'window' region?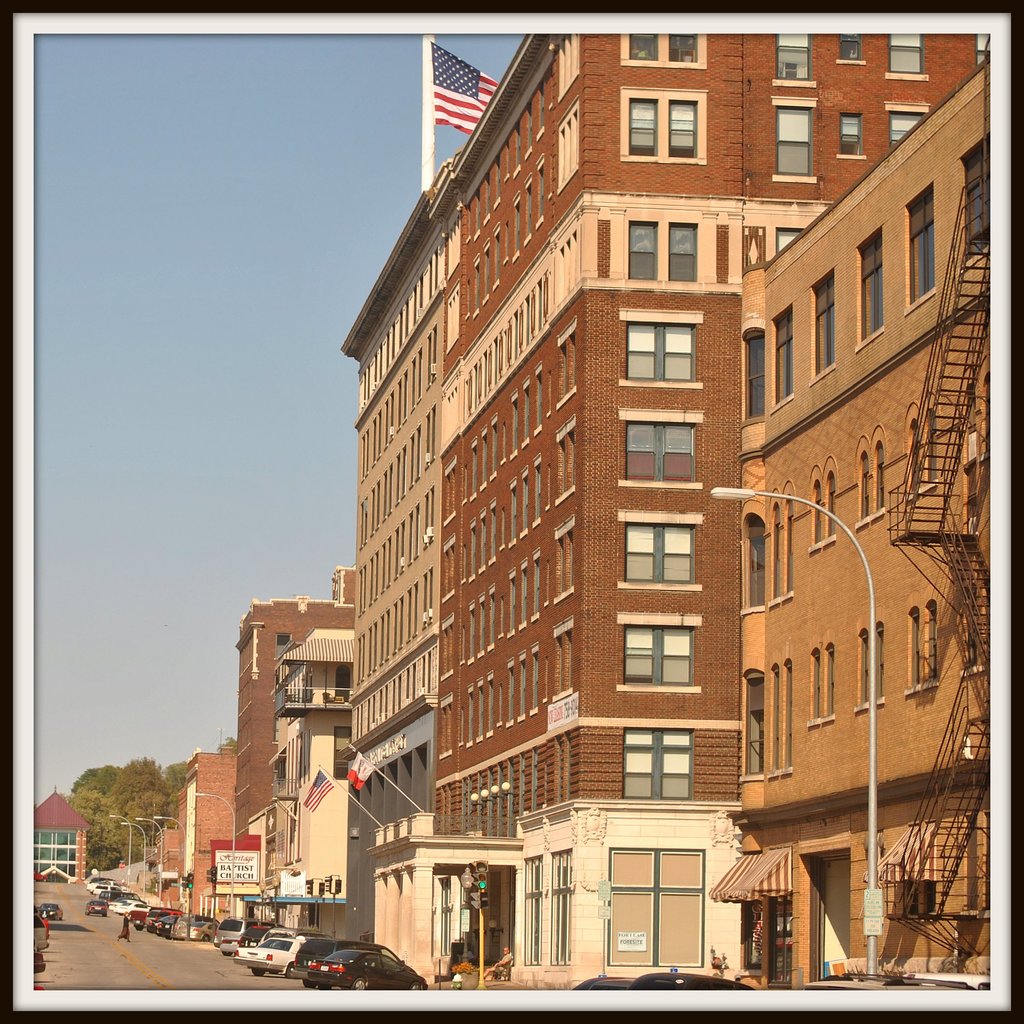
[left=776, top=107, right=813, bottom=180]
